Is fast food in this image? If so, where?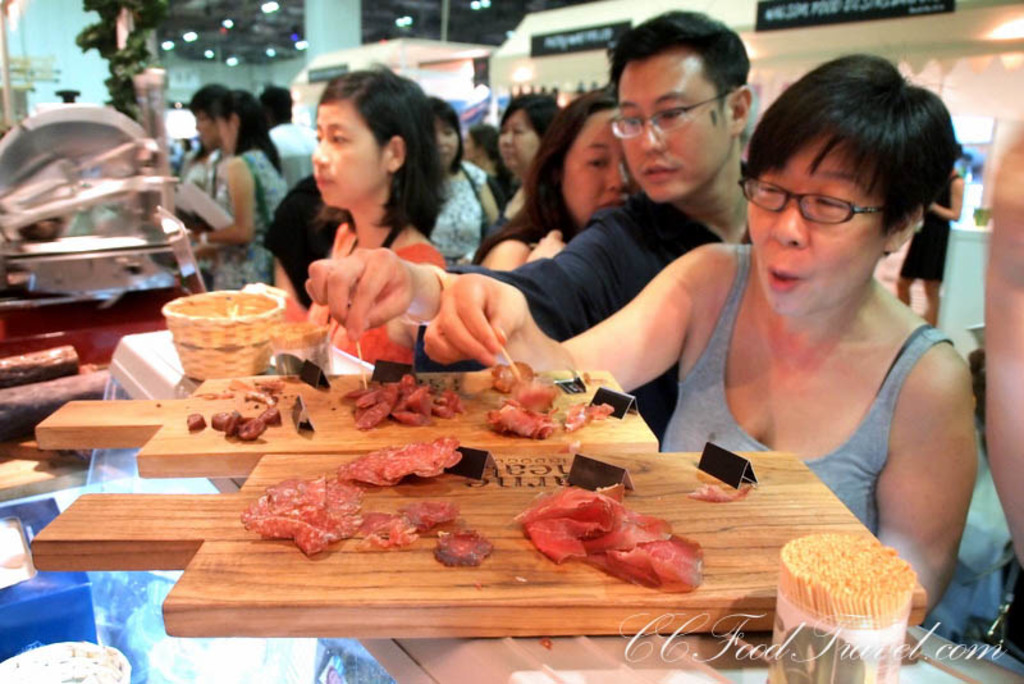
Yes, at box=[506, 482, 705, 599].
